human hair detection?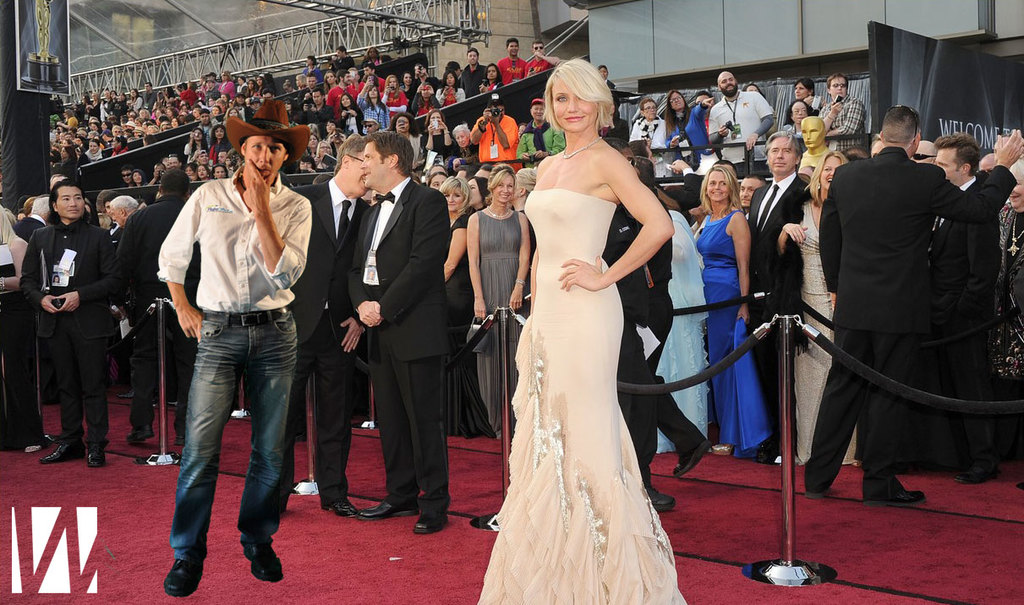
742, 82, 763, 98
